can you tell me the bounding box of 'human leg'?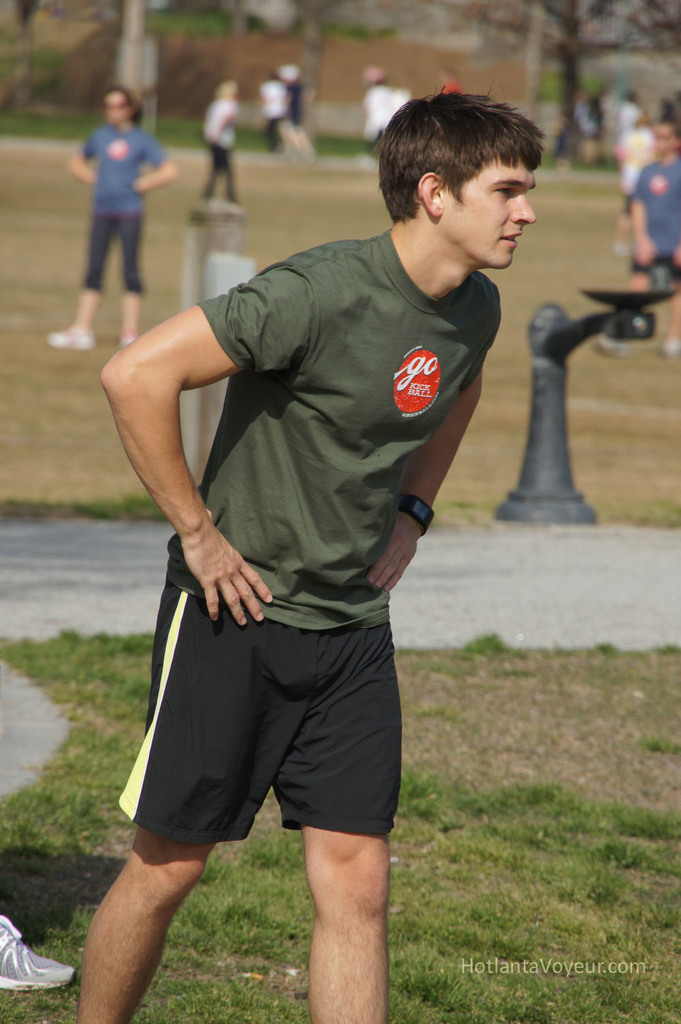
(left=76, top=553, right=328, bottom=1023).
